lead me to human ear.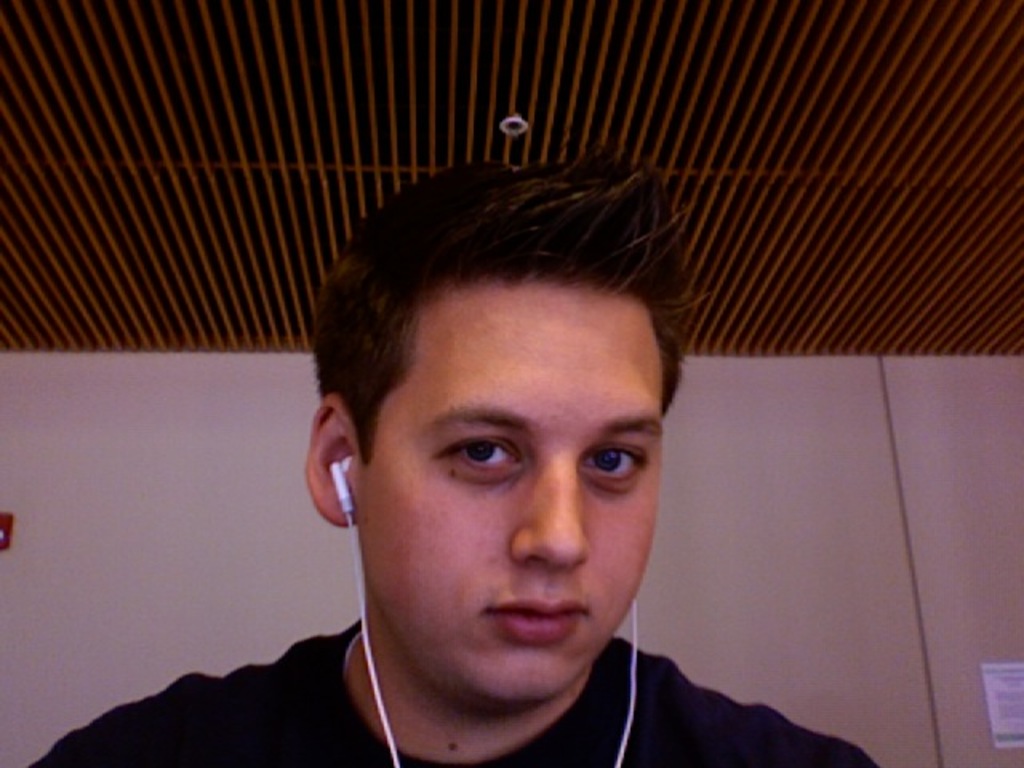
Lead to {"left": 307, "top": 394, "right": 358, "bottom": 526}.
